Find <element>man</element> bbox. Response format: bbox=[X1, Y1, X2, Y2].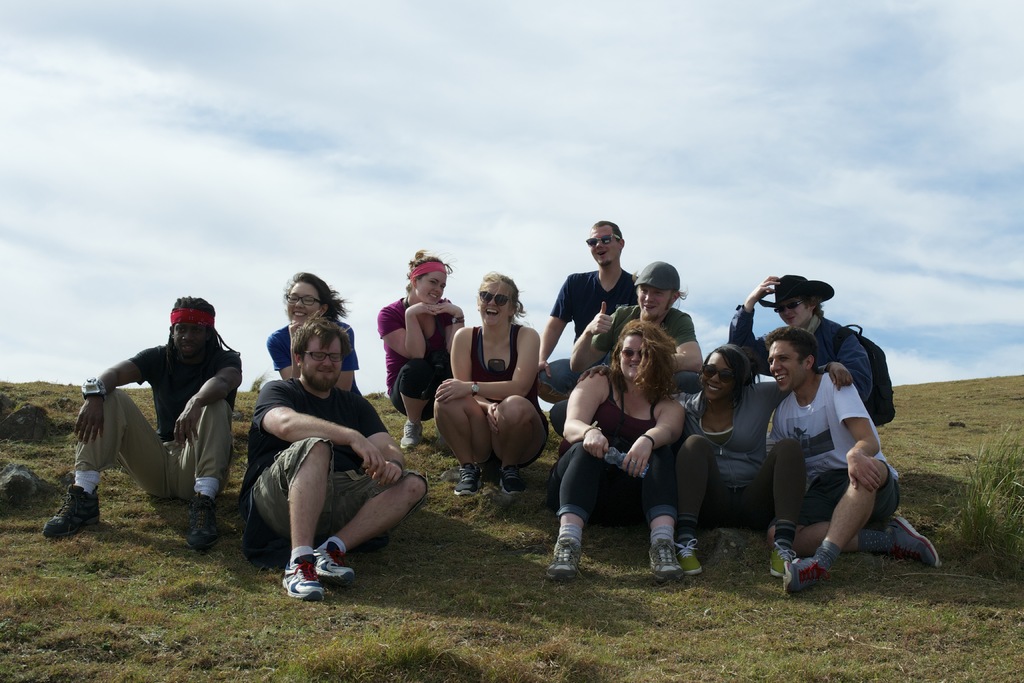
bbox=[534, 218, 641, 400].
